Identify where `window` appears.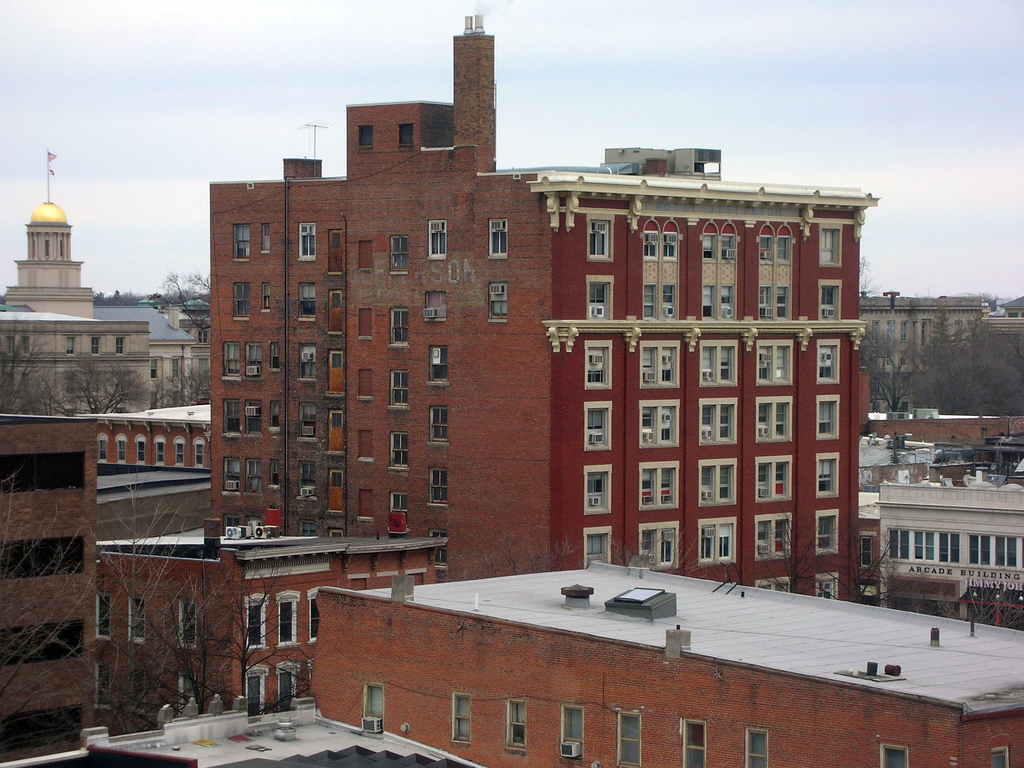
Appears at (x1=244, y1=461, x2=264, y2=492).
